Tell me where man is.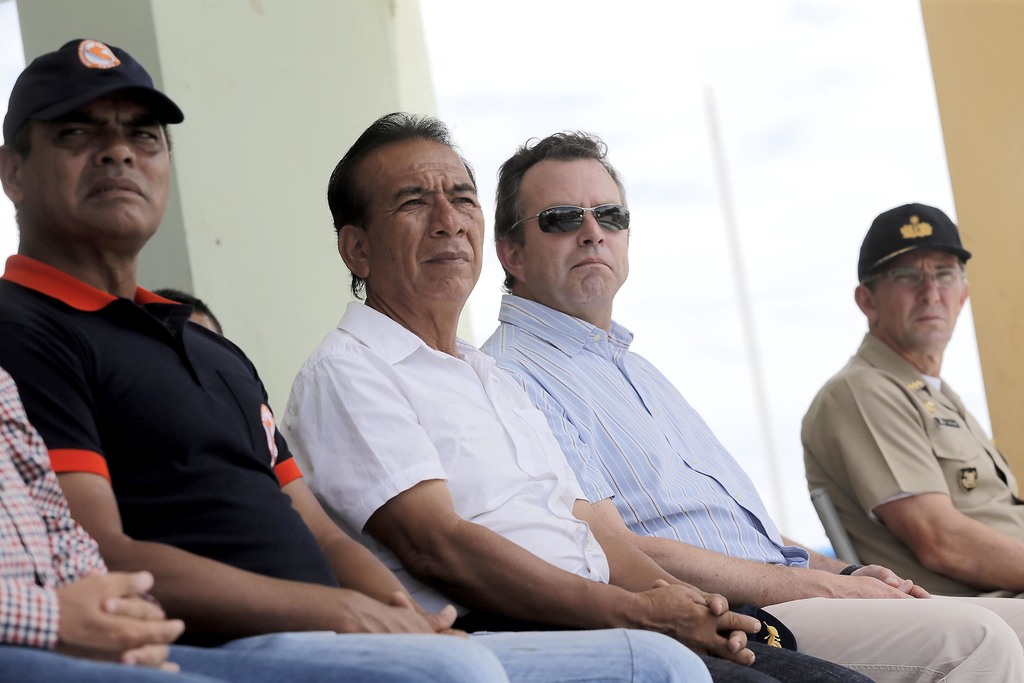
man is at locate(477, 133, 1023, 682).
